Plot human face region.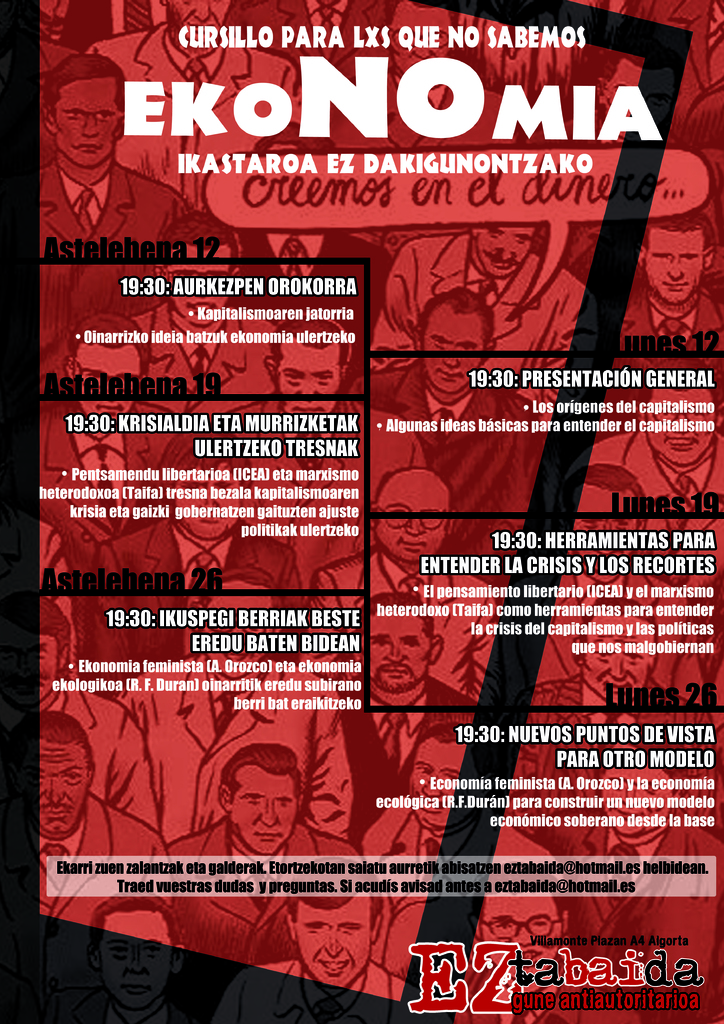
Plotted at (481, 893, 560, 991).
